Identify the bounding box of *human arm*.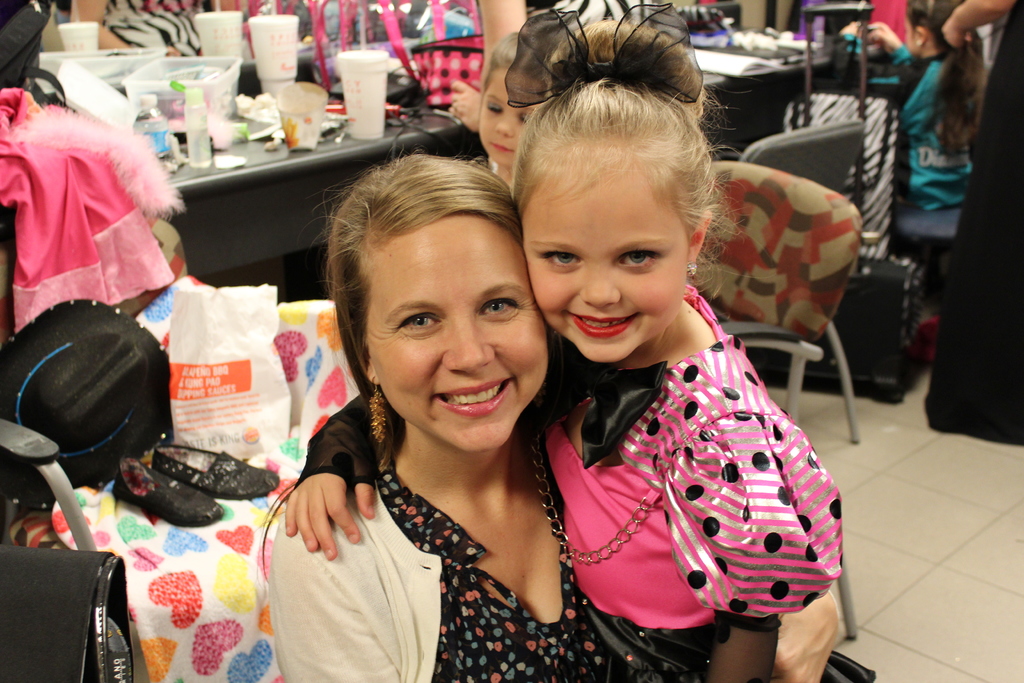
x1=700, y1=415, x2=792, y2=682.
